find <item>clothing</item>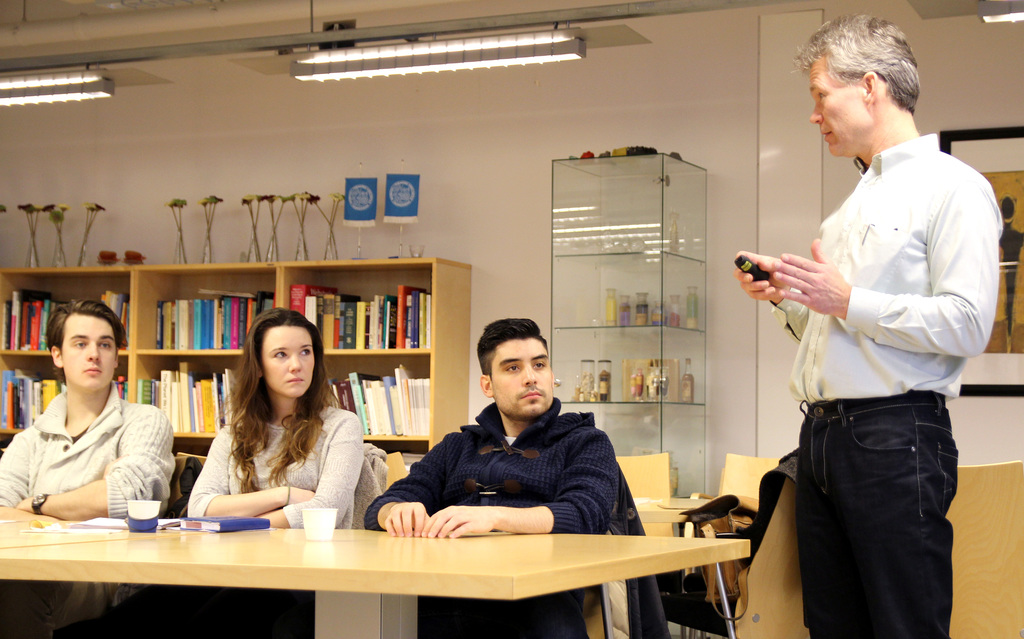
bbox(190, 402, 359, 638)
